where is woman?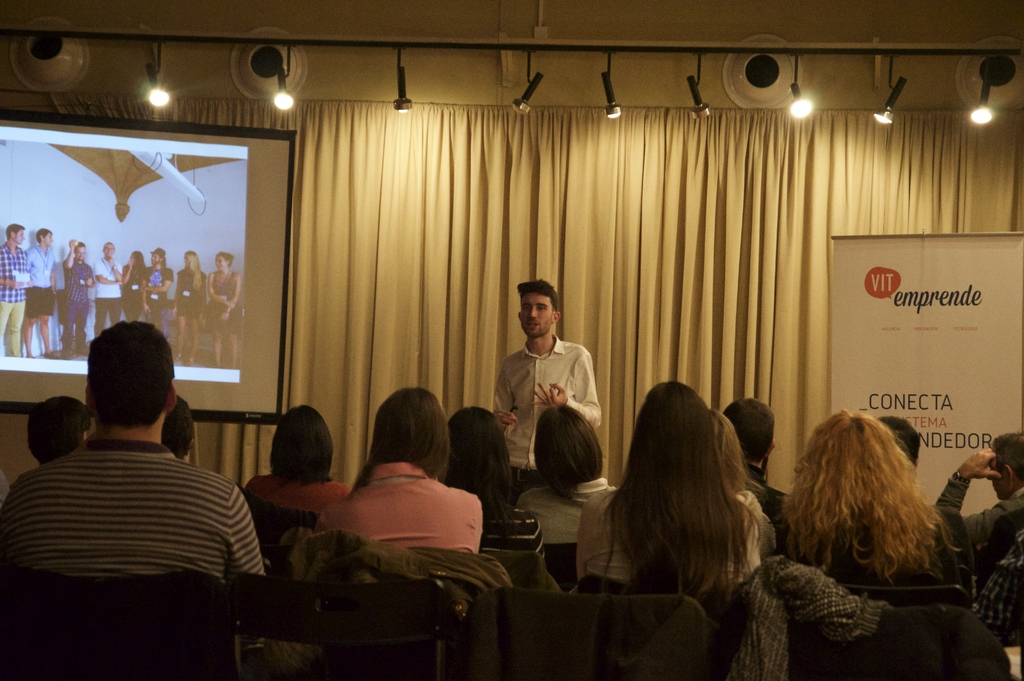
l=513, t=402, r=620, b=536.
